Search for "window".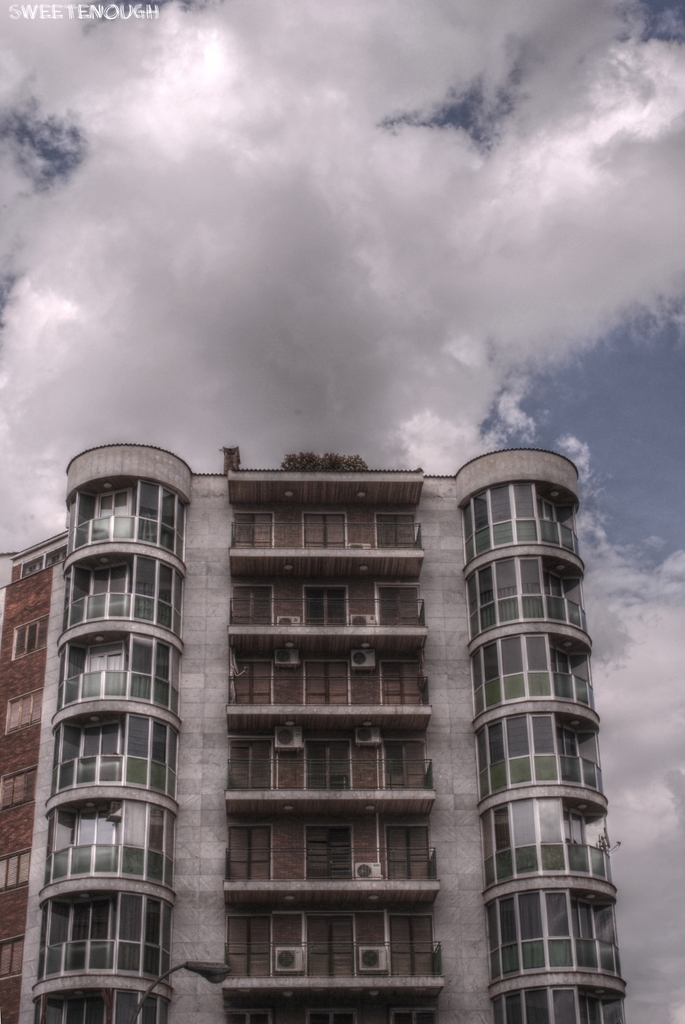
Found at (225, 588, 270, 627).
